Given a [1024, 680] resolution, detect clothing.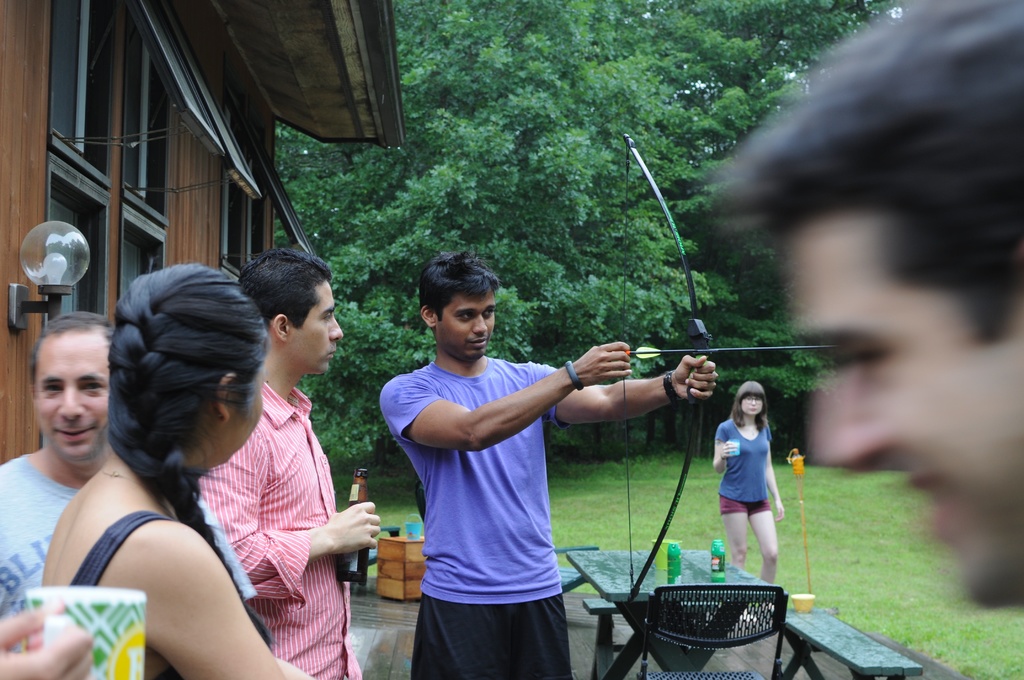
box=[0, 455, 256, 604].
